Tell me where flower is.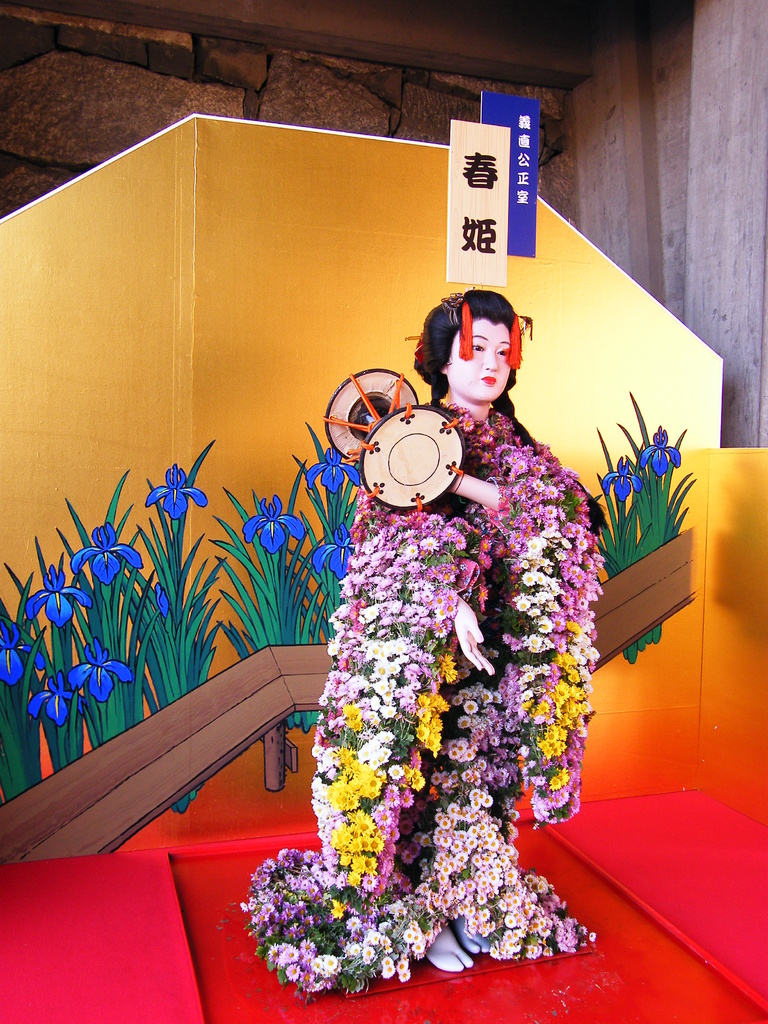
flower is at bbox(240, 490, 305, 552).
